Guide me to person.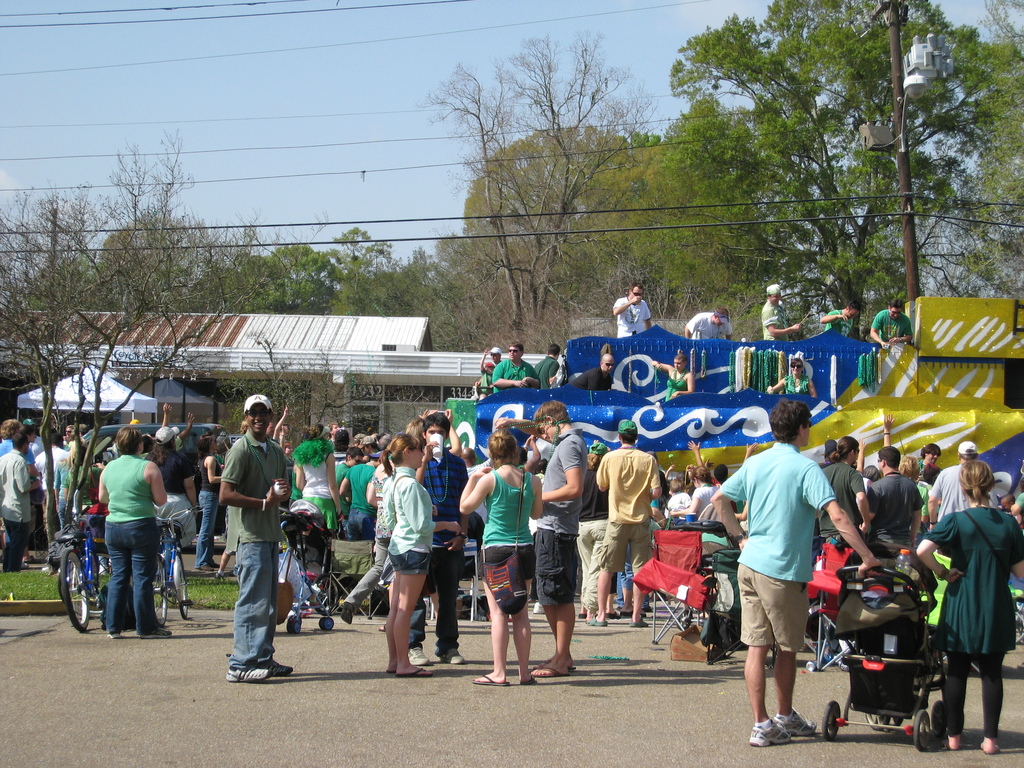
Guidance: 532,406,577,668.
